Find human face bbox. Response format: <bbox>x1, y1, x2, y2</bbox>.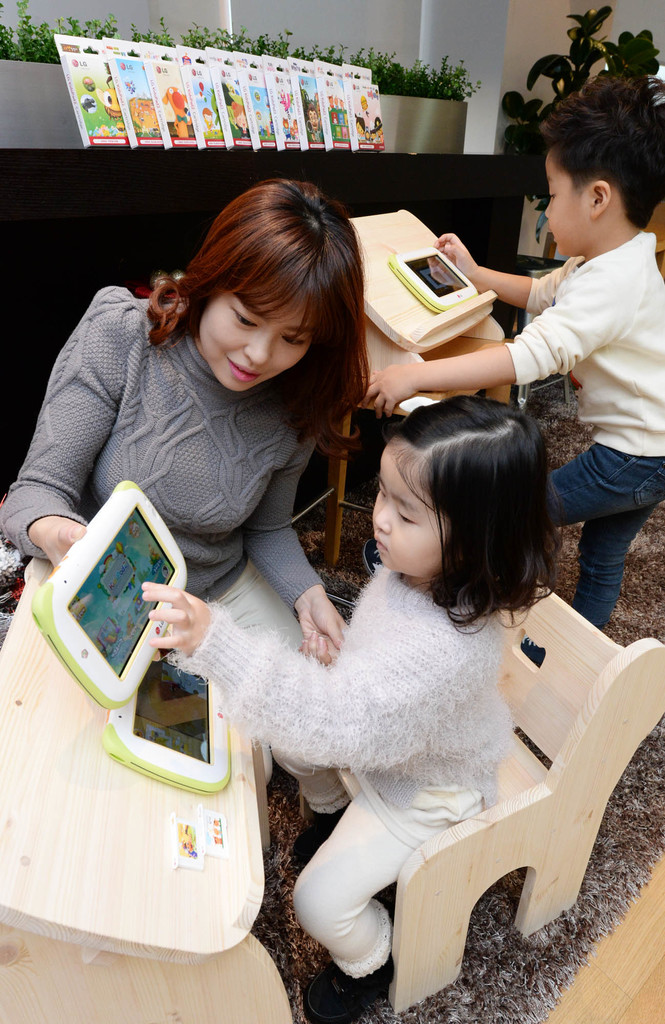
<bbox>193, 296, 311, 393</bbox>.
